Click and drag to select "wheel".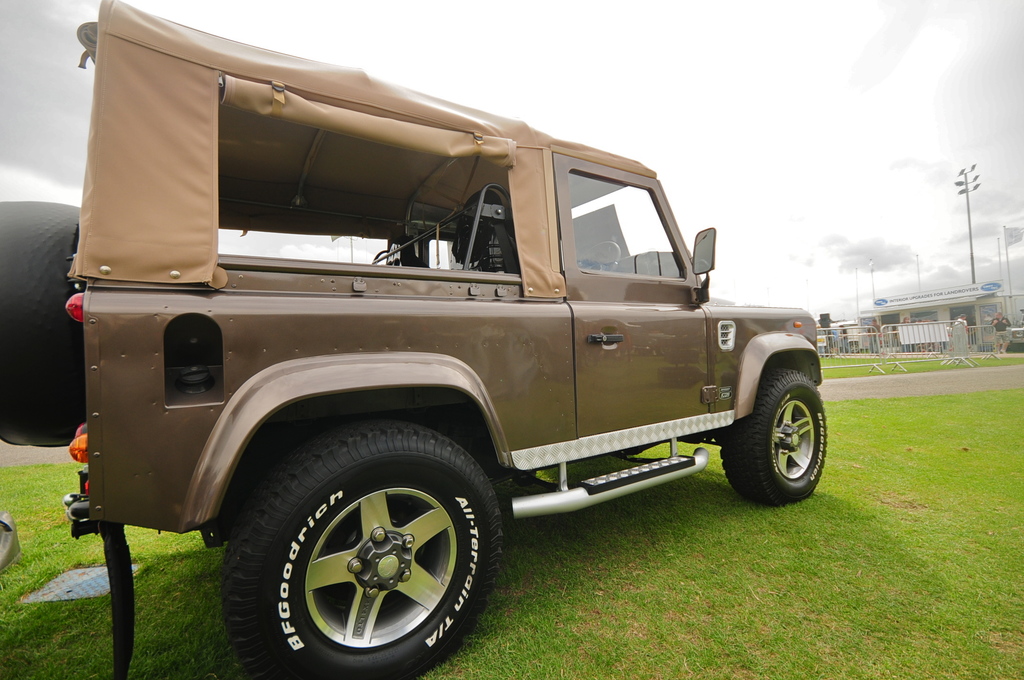
Selection: pyautogui.locateOnScreen(721, 368, 826, 505).
